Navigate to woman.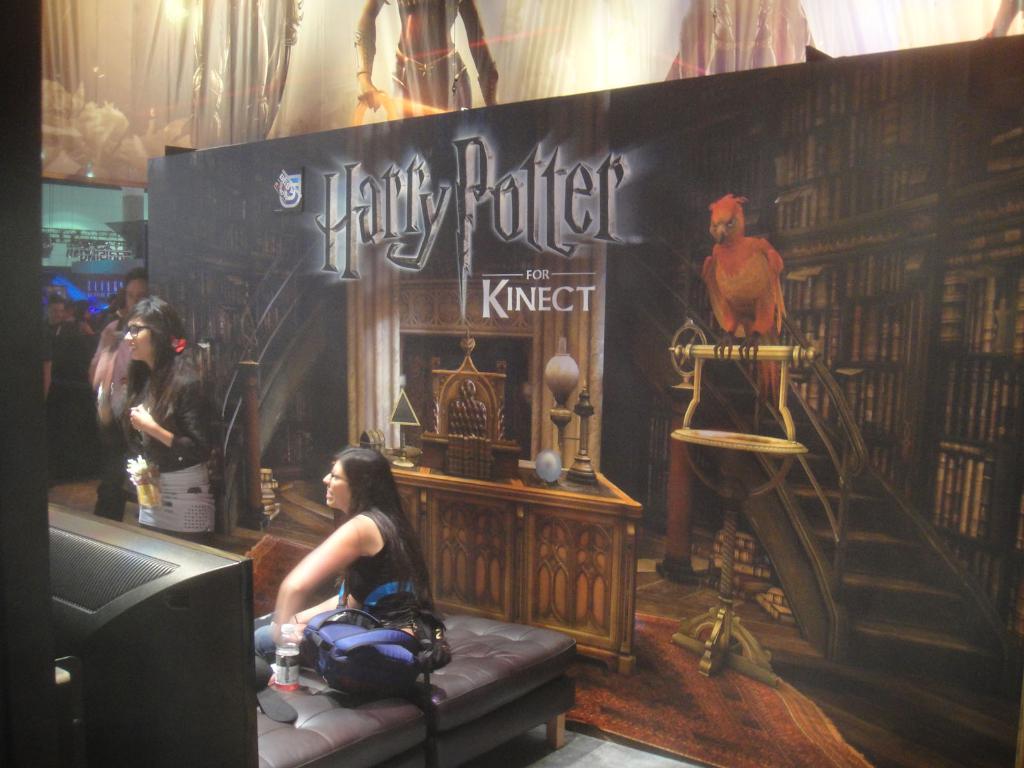
Navigation target: region(123, 297, 214, 545).
